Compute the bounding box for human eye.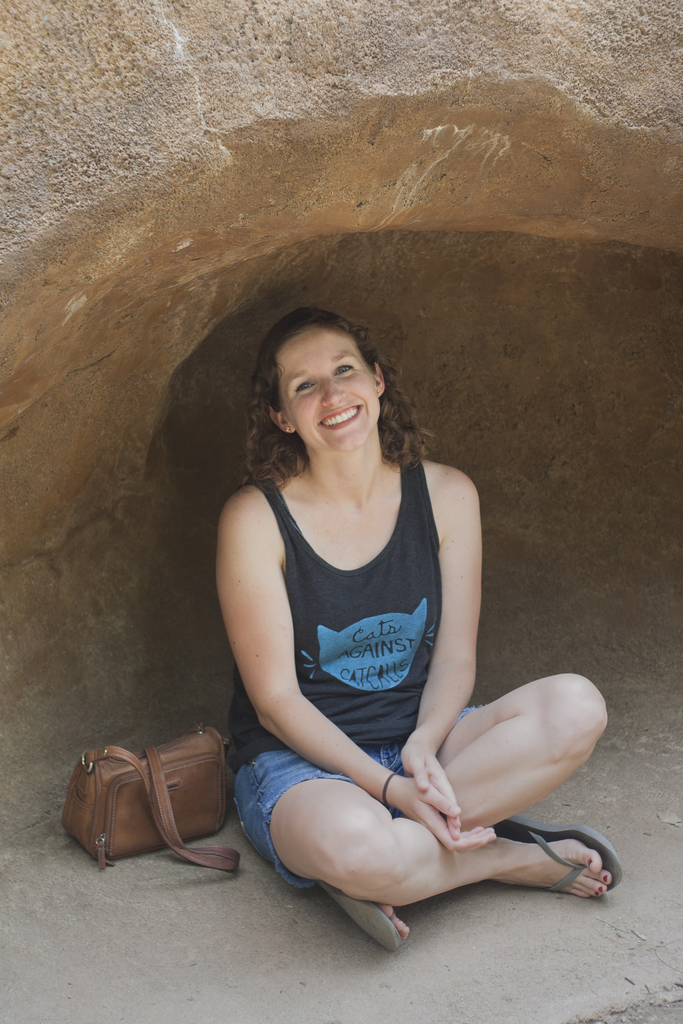
rect(292, 380, 317, 394).
